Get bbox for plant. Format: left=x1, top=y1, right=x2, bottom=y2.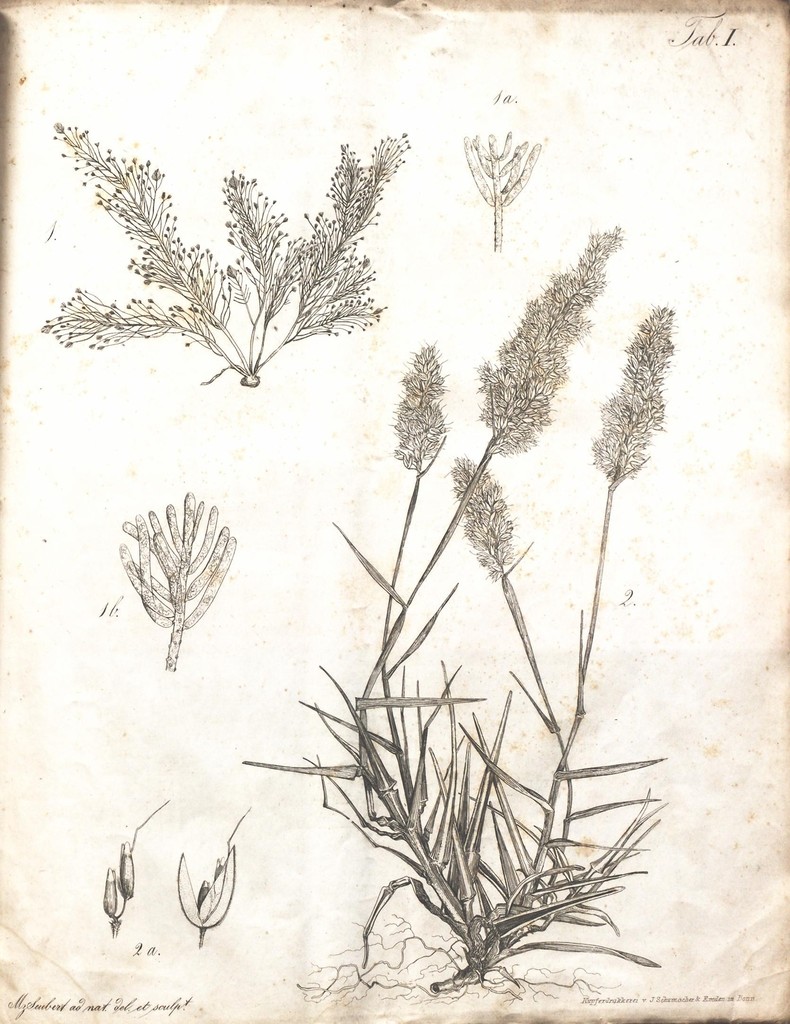
left=235, top=226, right=678, bottom=998.
